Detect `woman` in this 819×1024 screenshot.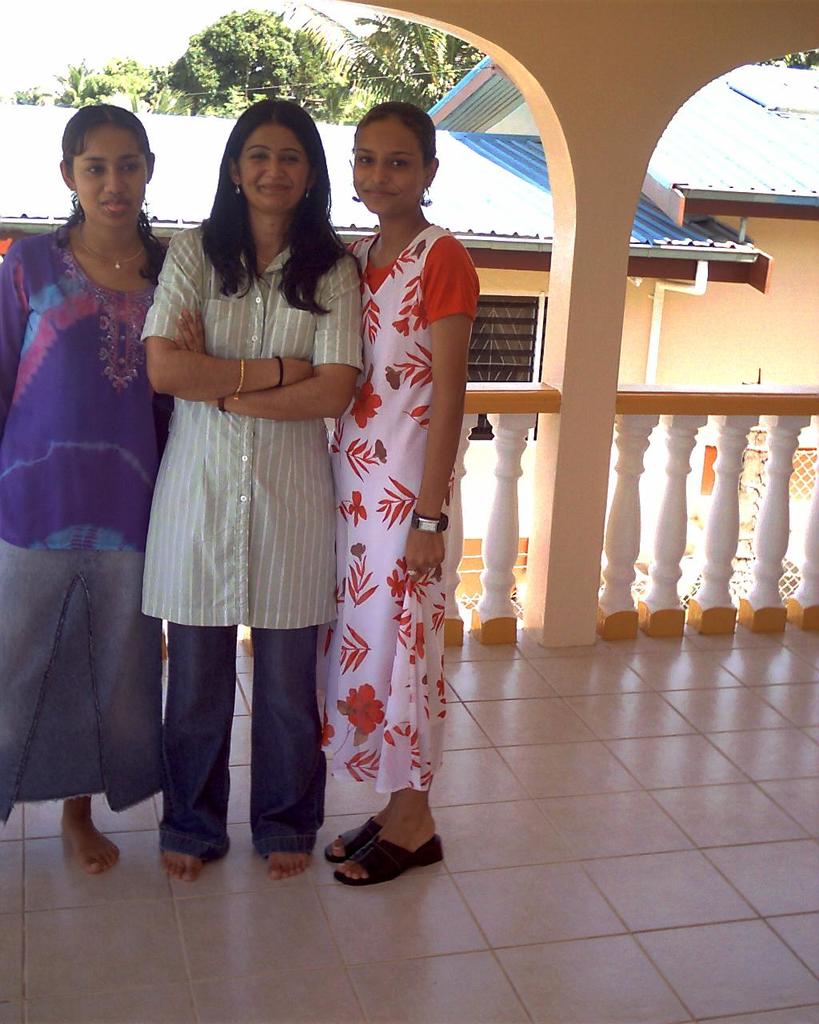
Detection: Rect(331, 100, 481, 898).
